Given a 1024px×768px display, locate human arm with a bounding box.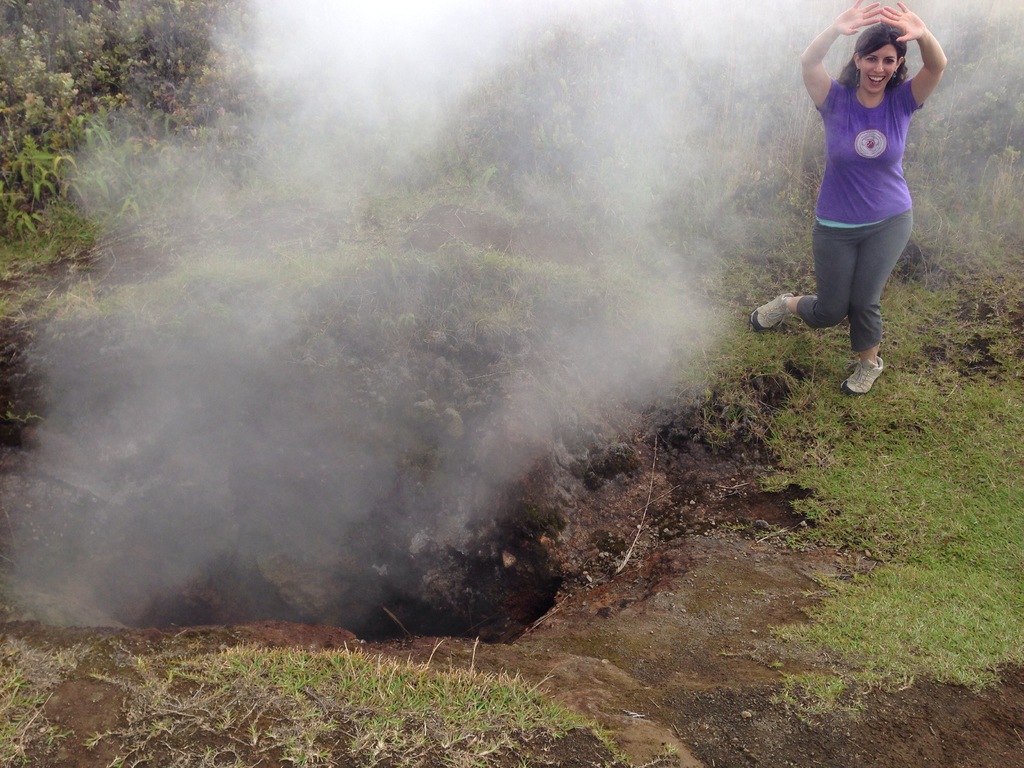
Located: [803, 1, 883, 105].
